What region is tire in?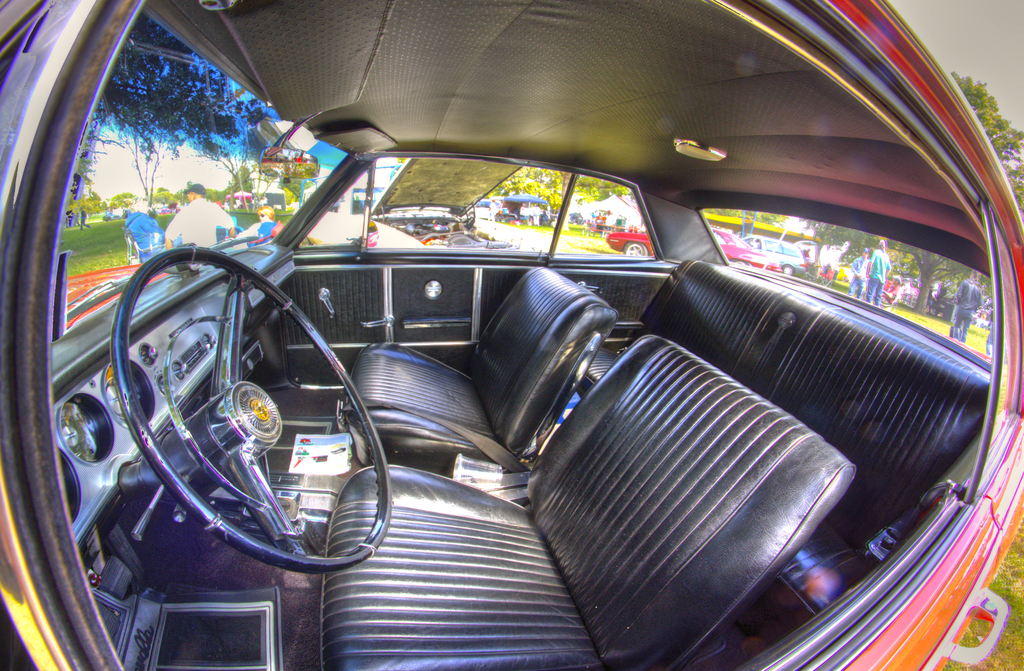
<region>623, 240, 650, 257</region>.
